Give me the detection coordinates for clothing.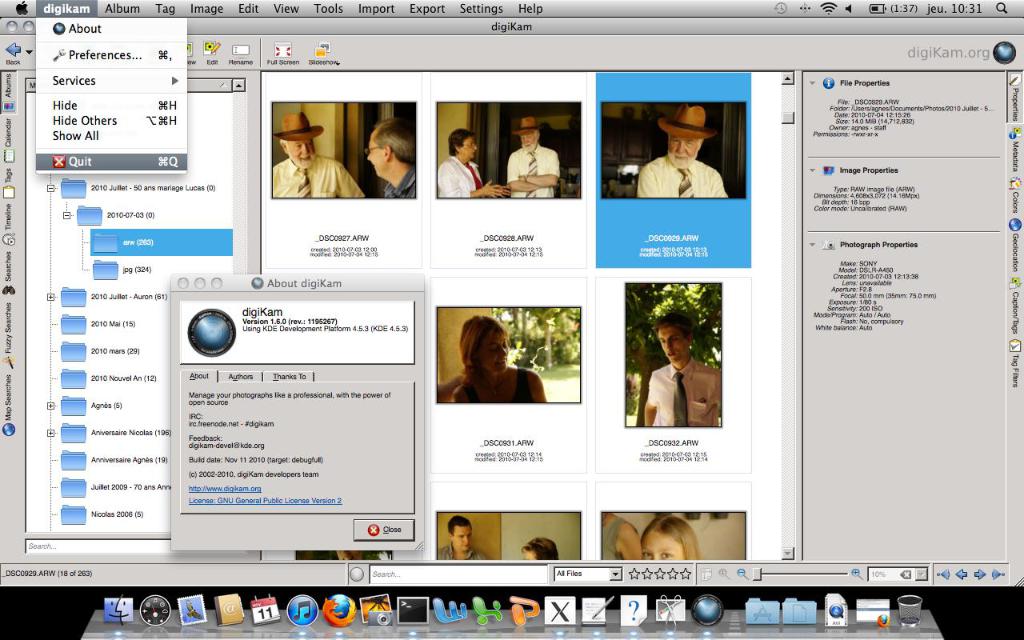
box=[647, 354, 722, 426].
